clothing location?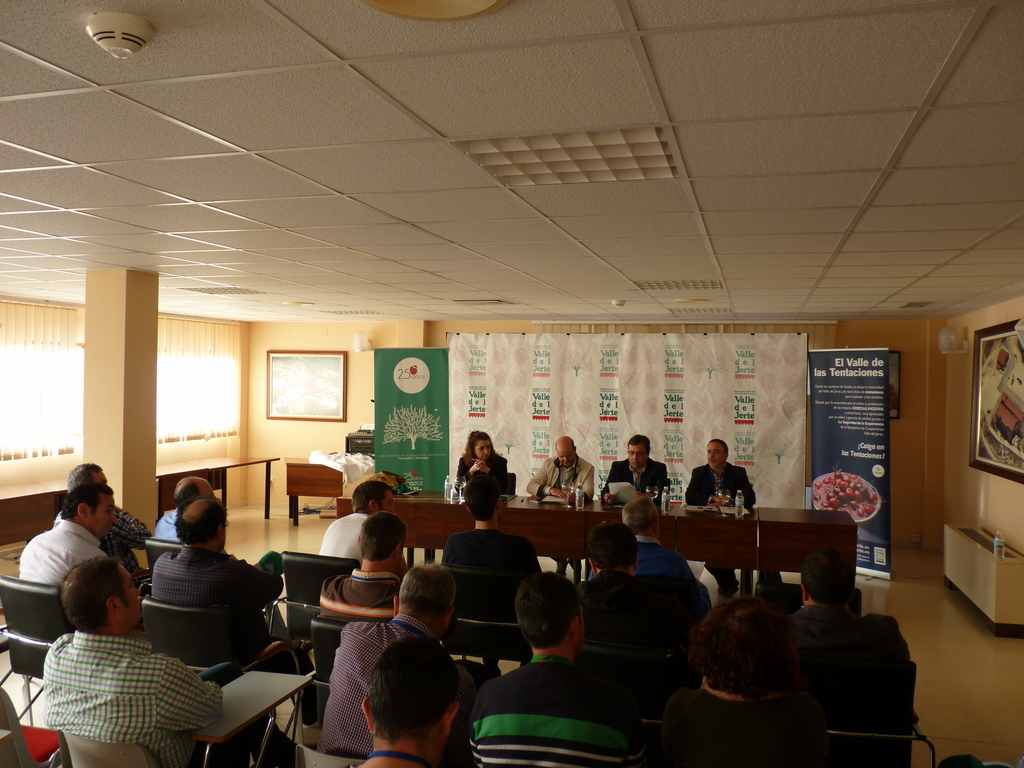
152:506:182:545
